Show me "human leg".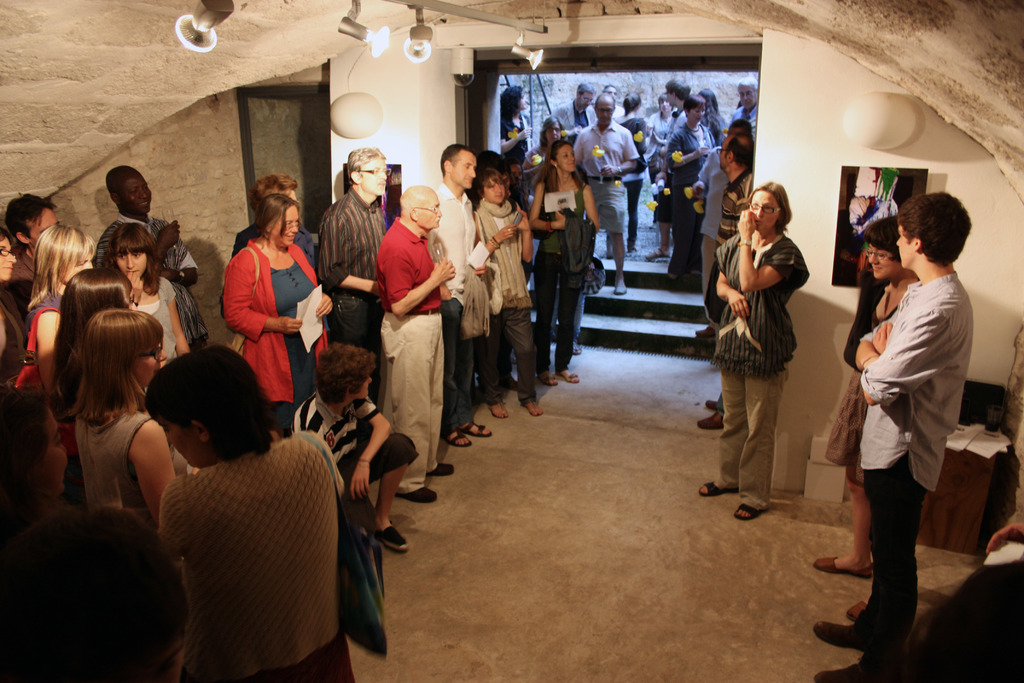
"human leg" is here: <region>812, 478, 929, 682</region>.
